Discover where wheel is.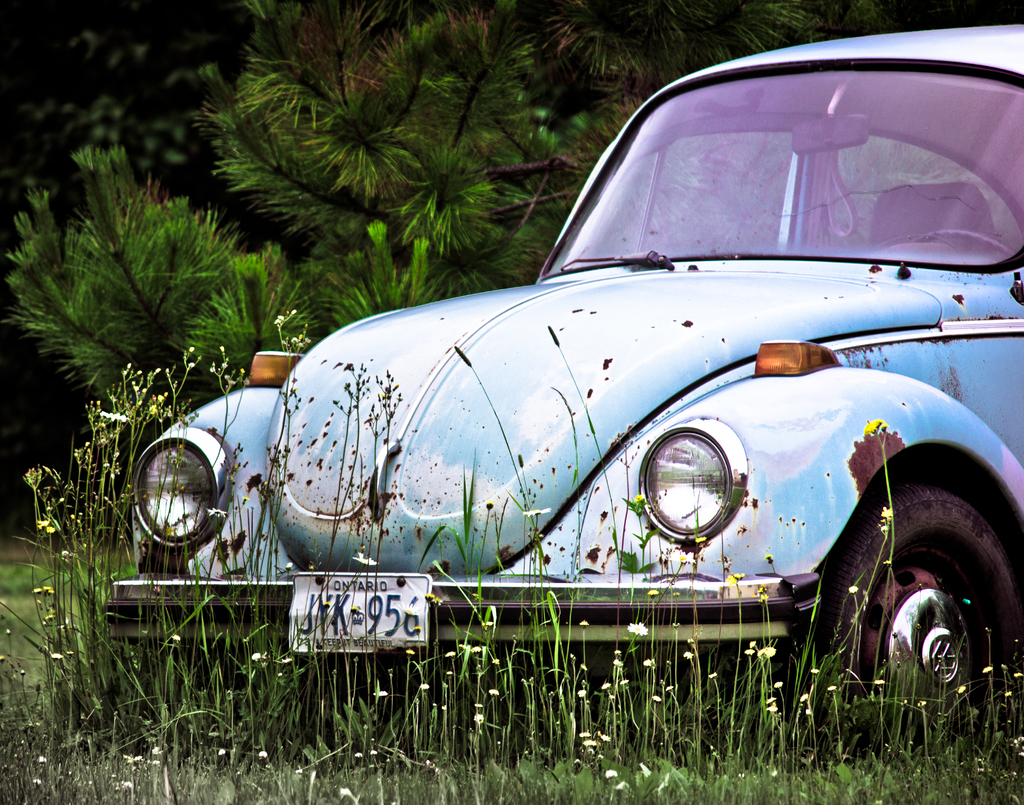
Discovered at [x1=913, y1=229, x2=1011, y2=261].
